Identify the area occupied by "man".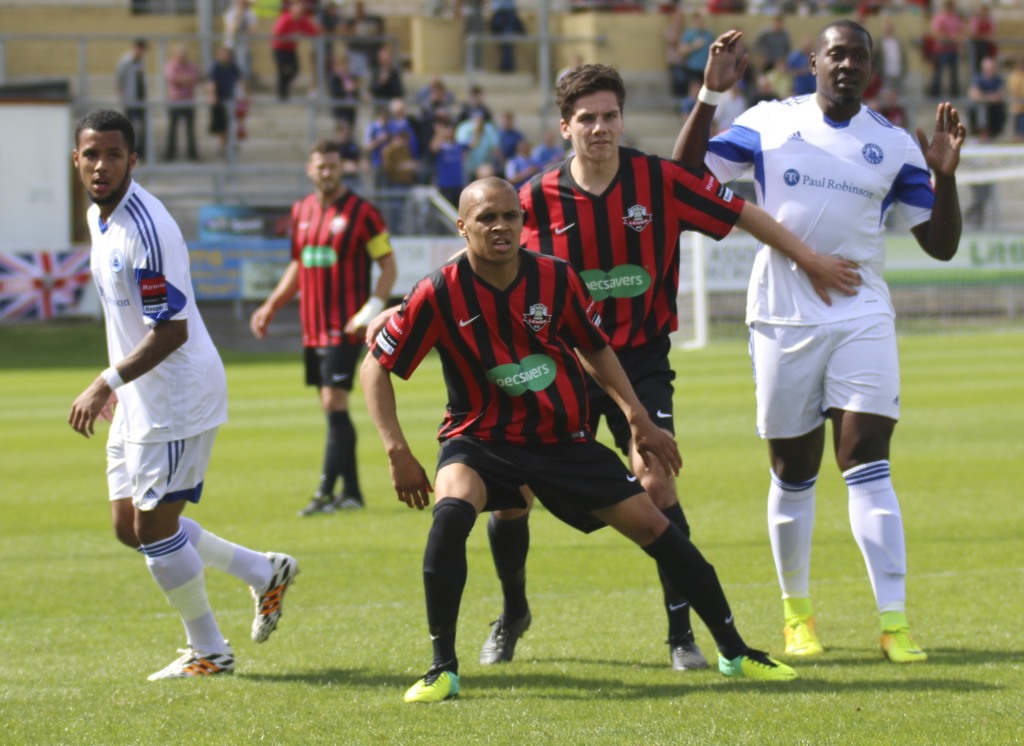
Area: [111, 40, 148, 164].
